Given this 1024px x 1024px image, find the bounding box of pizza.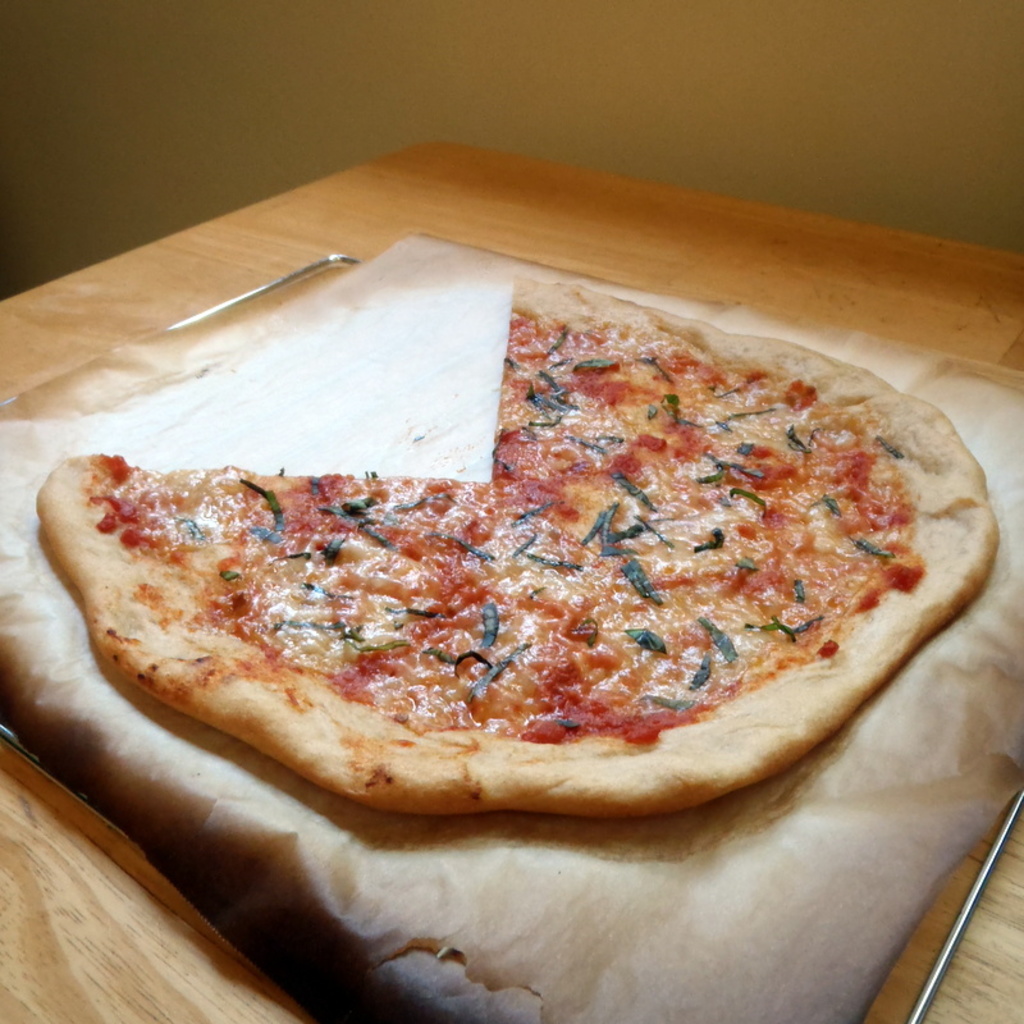
(left=32, top=279, right=1007, bottom=842).
